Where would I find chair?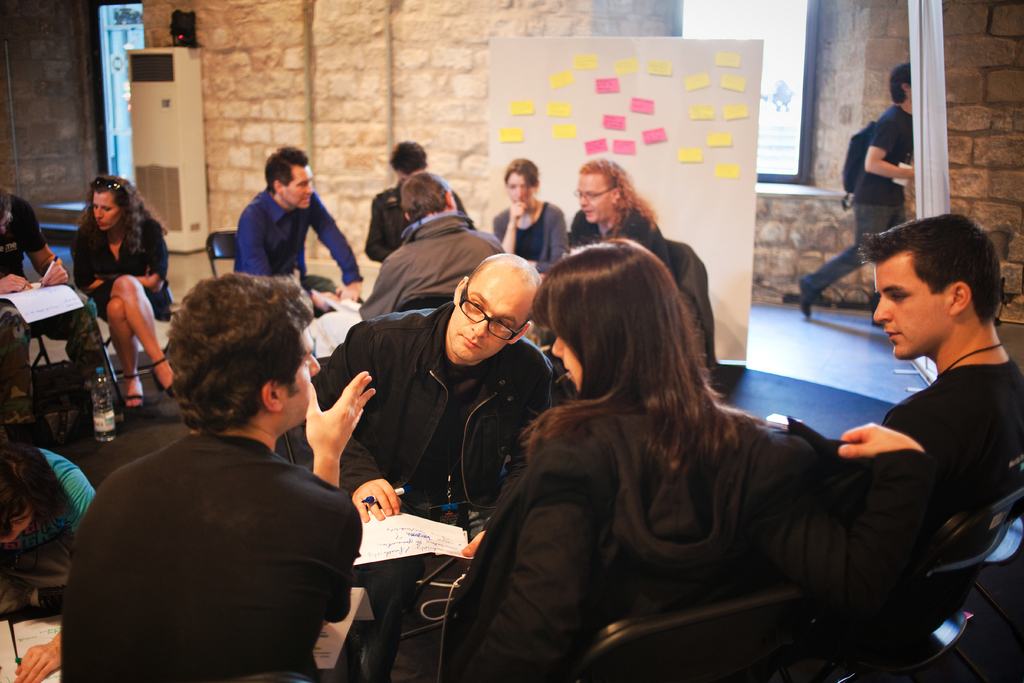
At (left=204, top=223, right=241, bottom=279).
